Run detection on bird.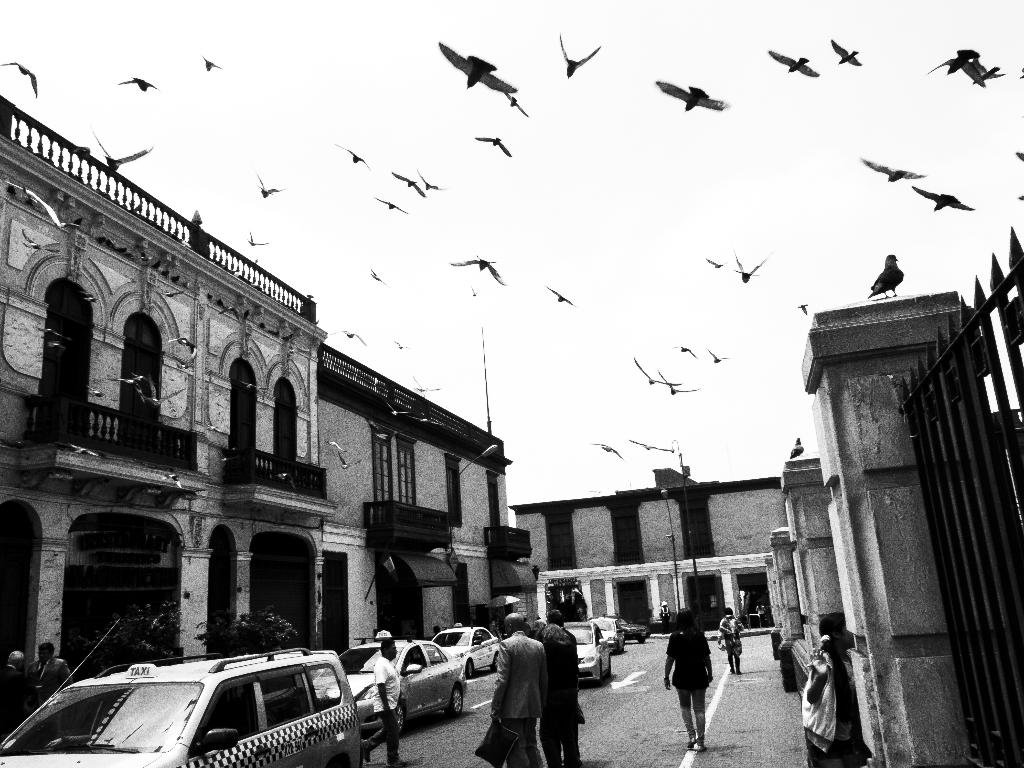
Result: locate(616, 437, 679, 461).
